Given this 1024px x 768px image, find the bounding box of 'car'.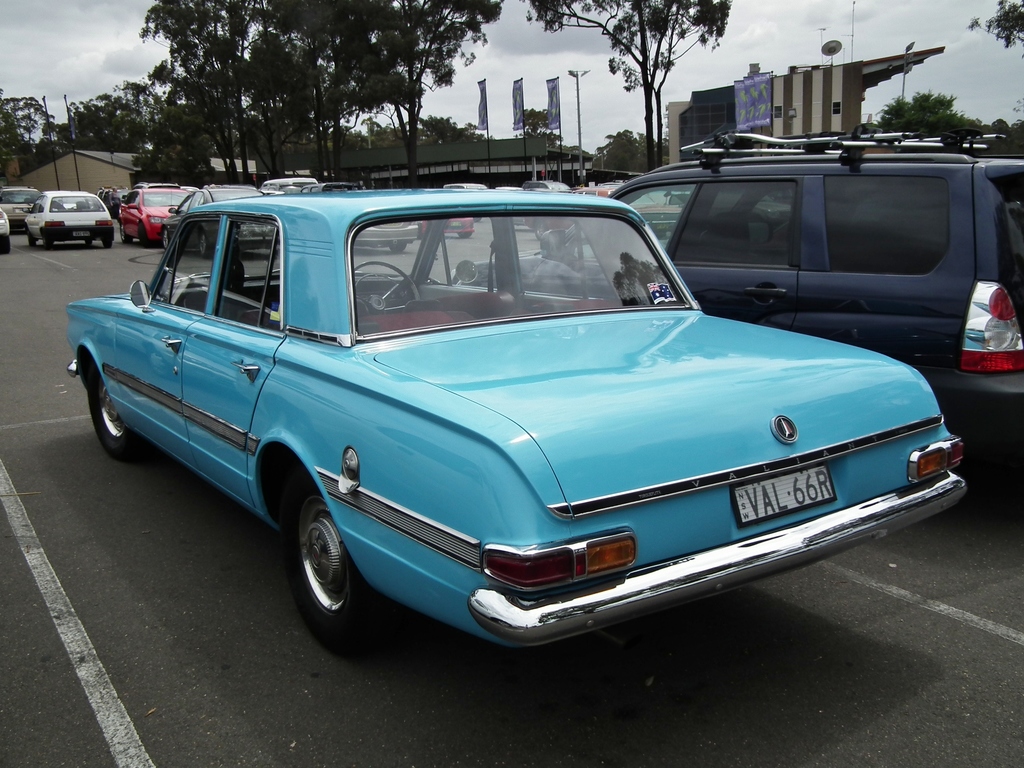
(left=24, top=188, right=116, bottom=250).
